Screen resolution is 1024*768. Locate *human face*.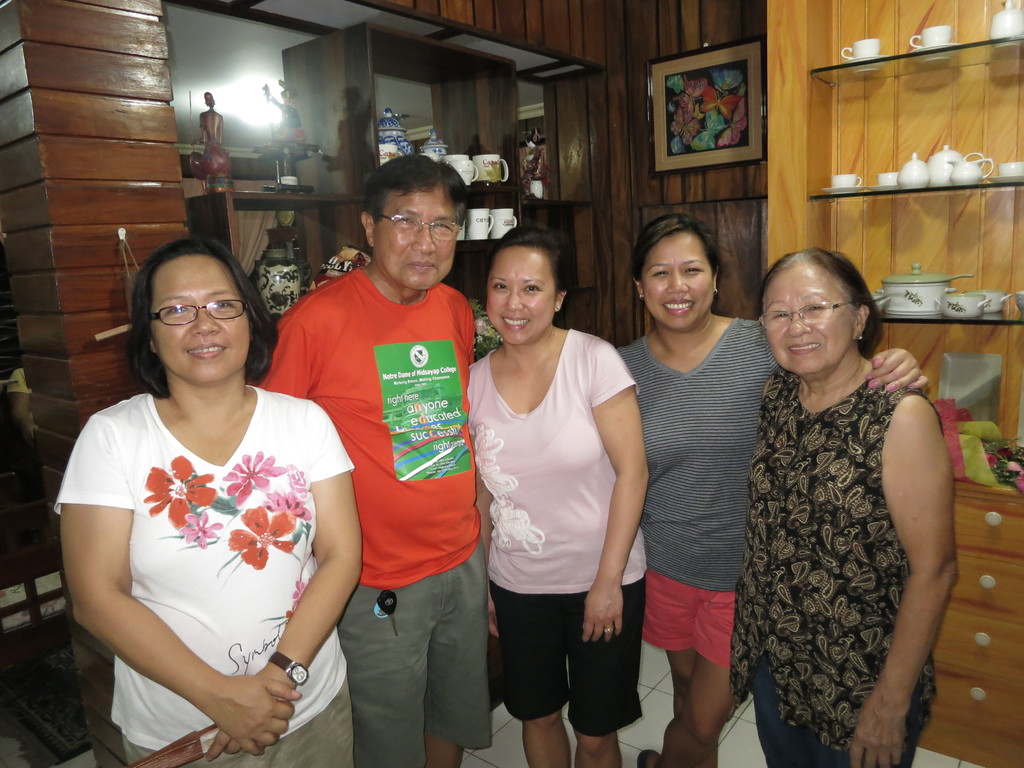
l=484, t=241, r=556, b=343.
